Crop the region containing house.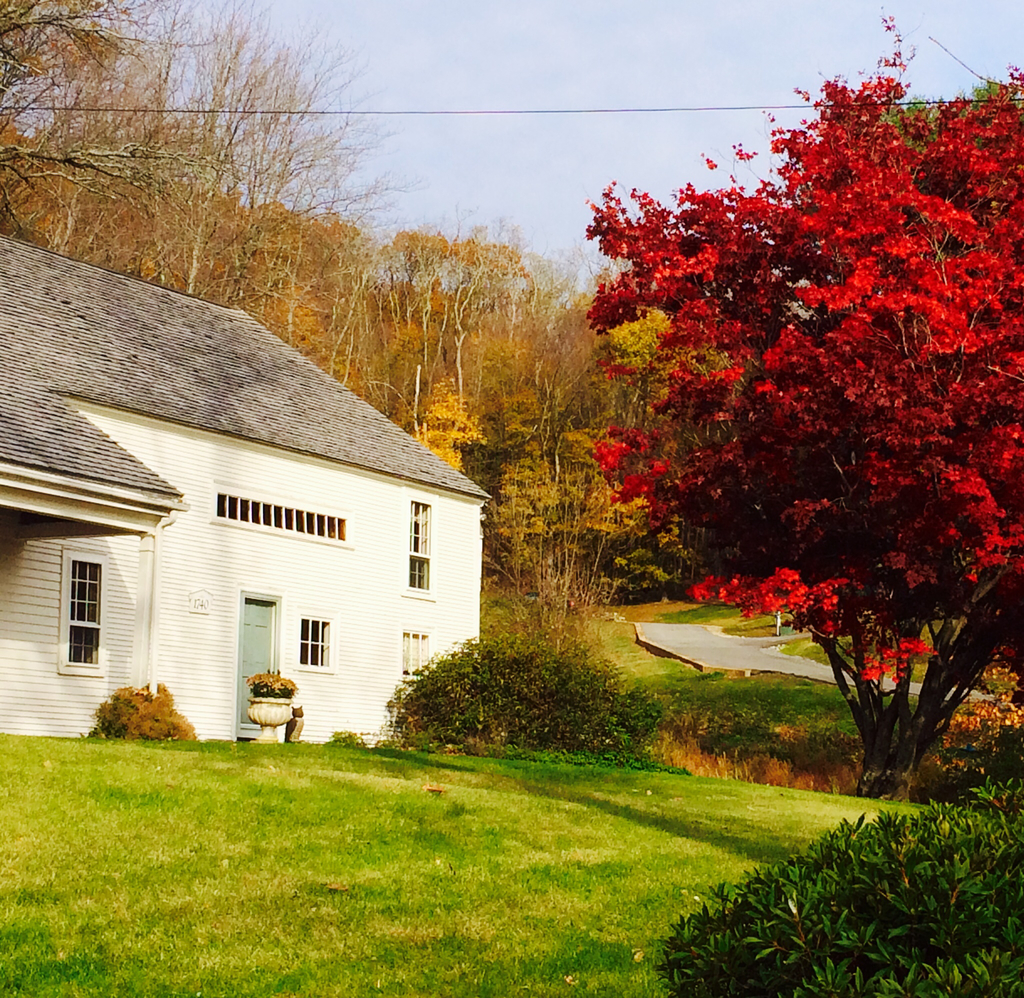
Crop region: bbox=[0, 235, 488, 743].
